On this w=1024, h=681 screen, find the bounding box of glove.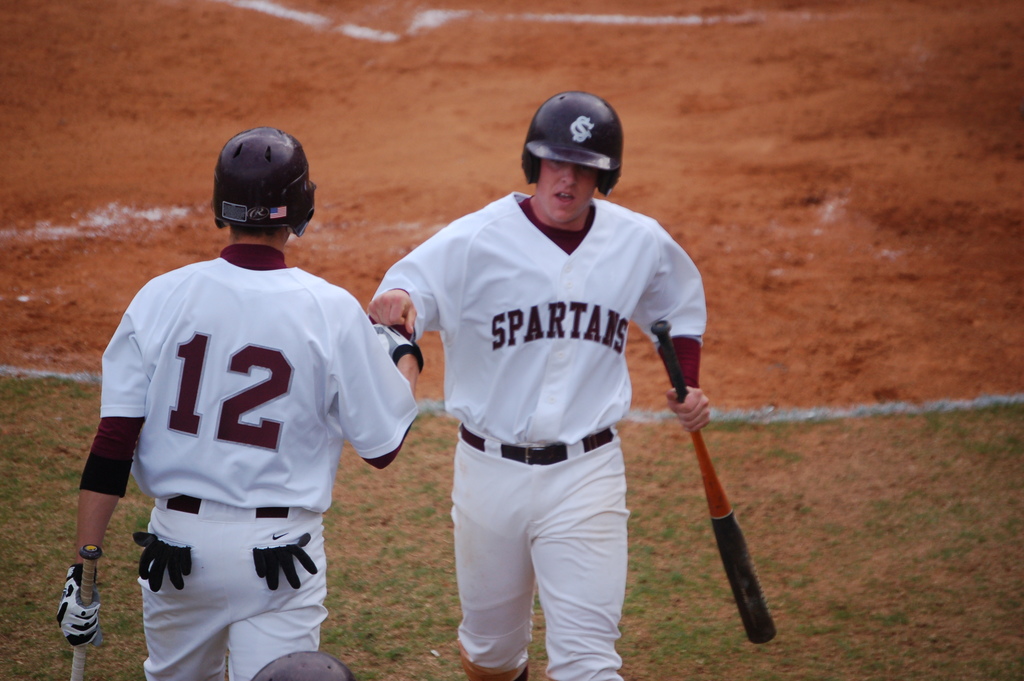
Bounding box: 372,322,422,373.
